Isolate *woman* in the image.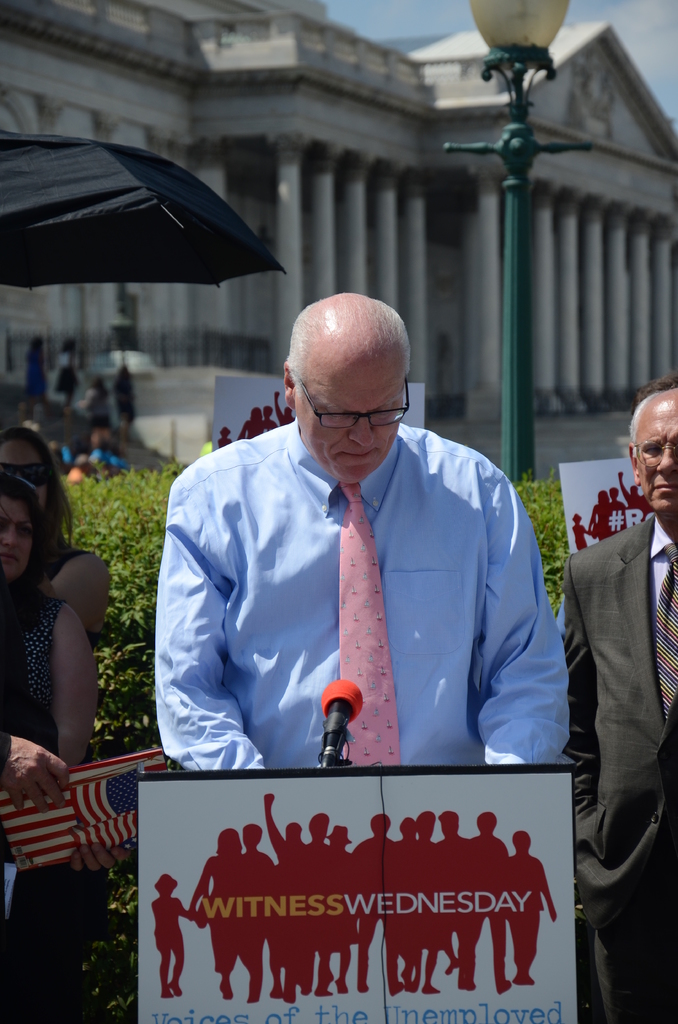
Isolated region: [231, 407, 268, 440].
